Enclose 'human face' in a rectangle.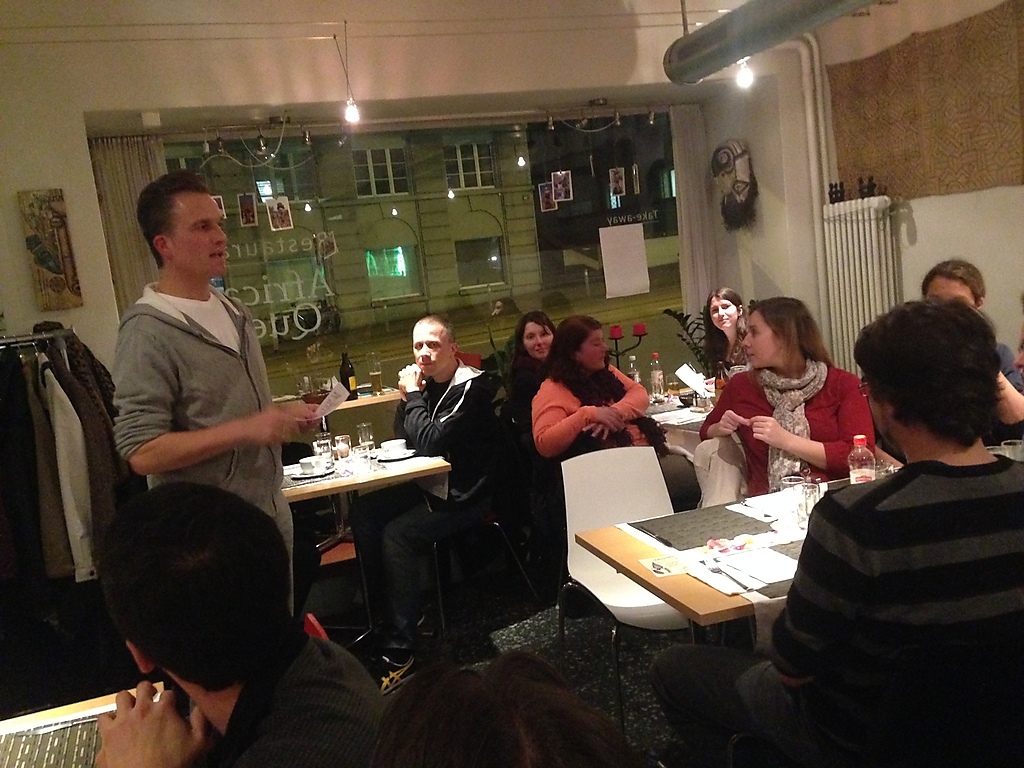
525/322/553/358.
